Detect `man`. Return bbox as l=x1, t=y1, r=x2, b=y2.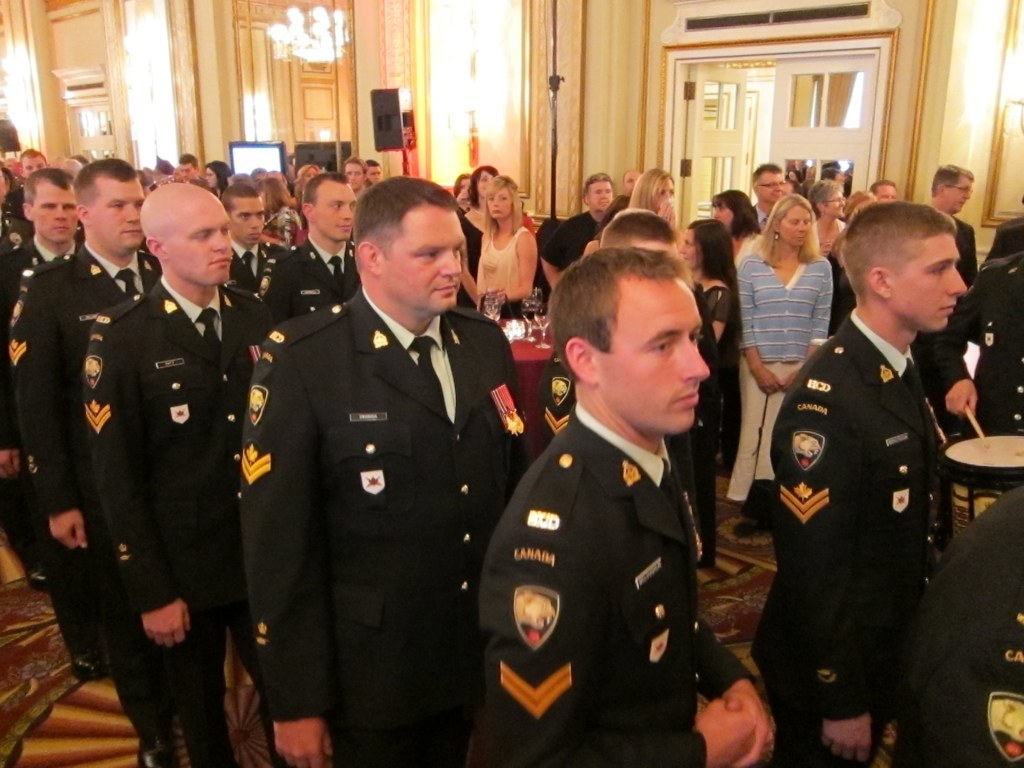
l=0, t=170, r=78, b=533.
